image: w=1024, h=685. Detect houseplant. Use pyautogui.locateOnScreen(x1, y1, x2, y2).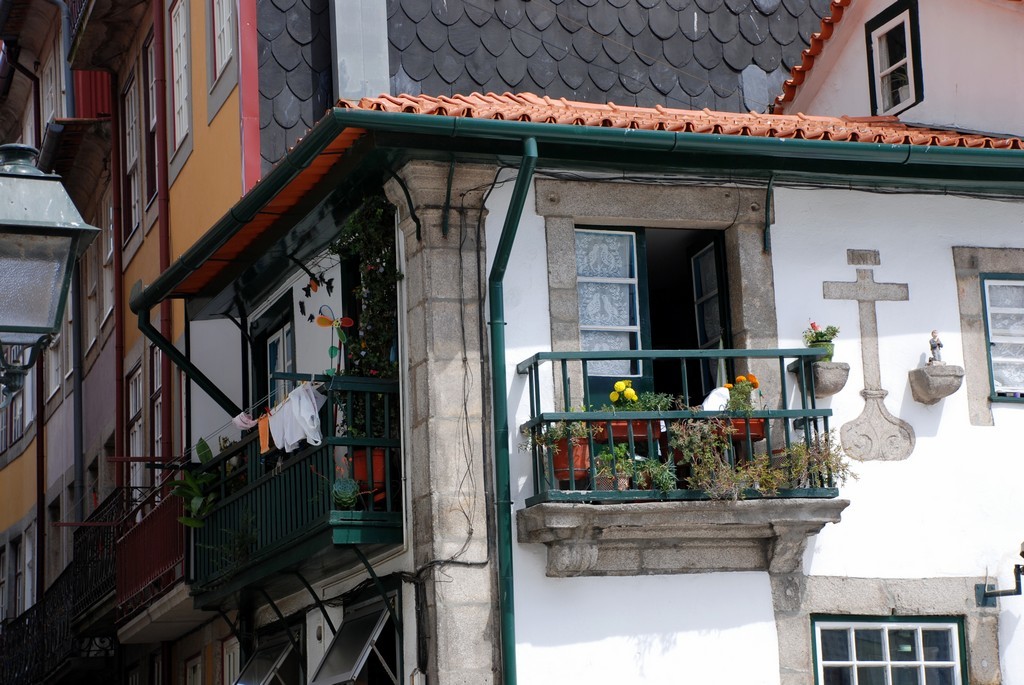
pyautogui.locateOnScreen(585, 375, 663, 442).
